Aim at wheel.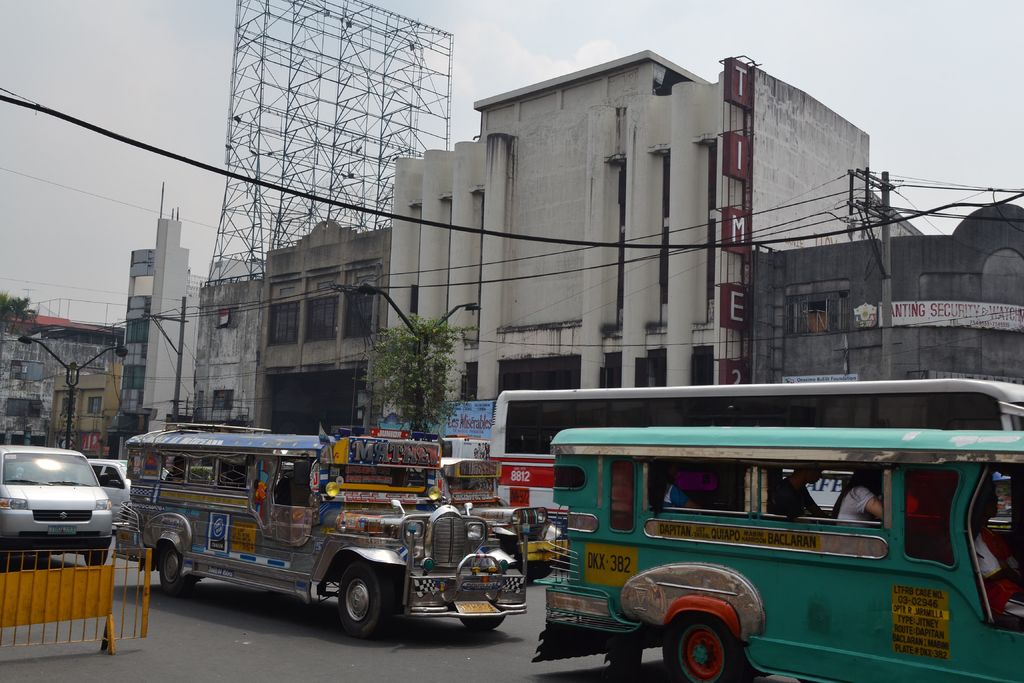
Aimed at 460,616,506,628.
